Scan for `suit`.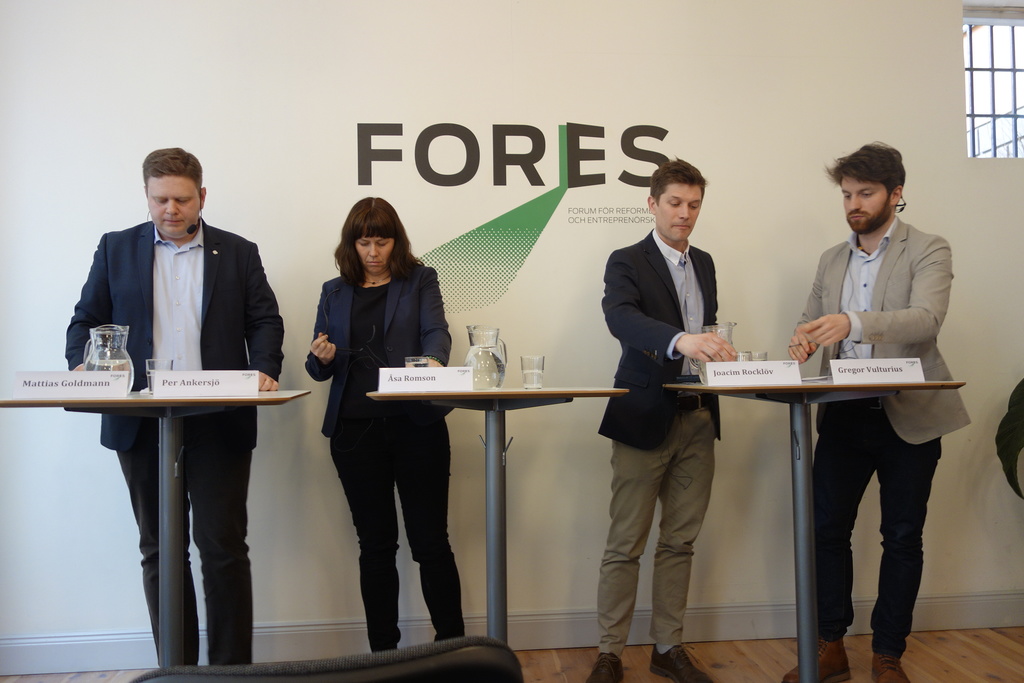
Scan result: box(304, 261, 454, 651).
